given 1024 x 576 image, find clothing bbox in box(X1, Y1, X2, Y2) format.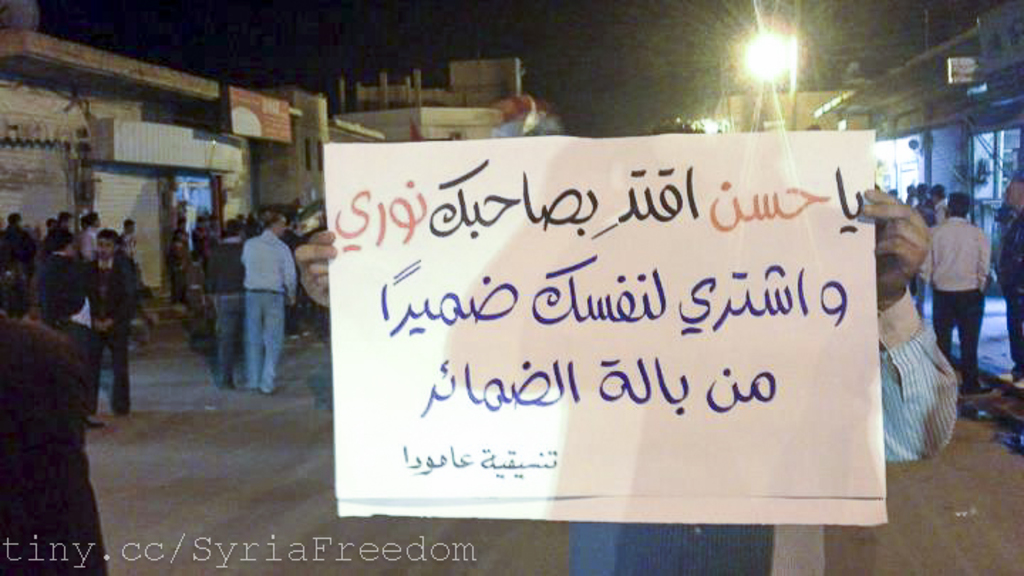
box(195, 242, 240, 370).
